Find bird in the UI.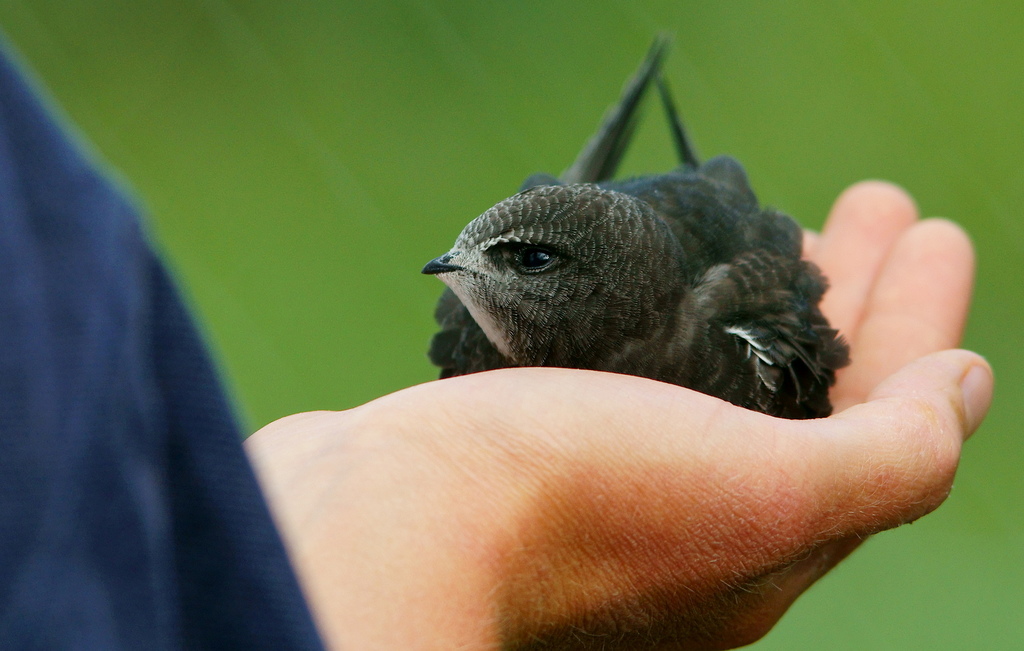
UI element at bbox(426, 109, 863, 417).
